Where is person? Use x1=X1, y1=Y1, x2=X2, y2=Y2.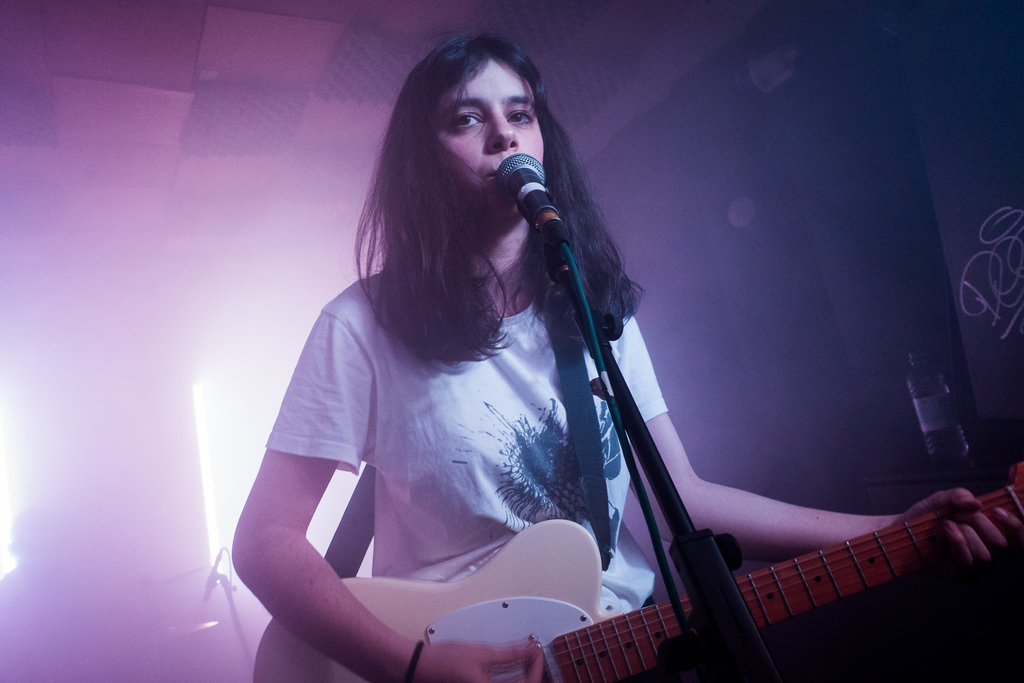
x1=1, y1=519, x2=77, y2=682.
